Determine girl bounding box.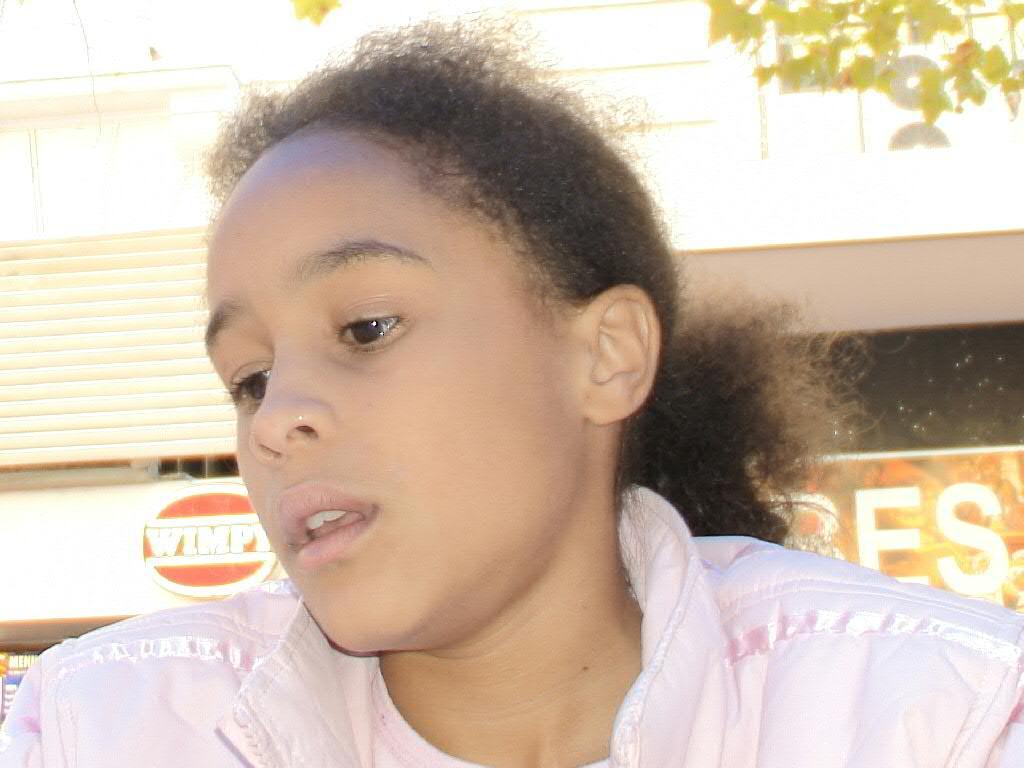
Determined: [0, 9, 1023, 767].
